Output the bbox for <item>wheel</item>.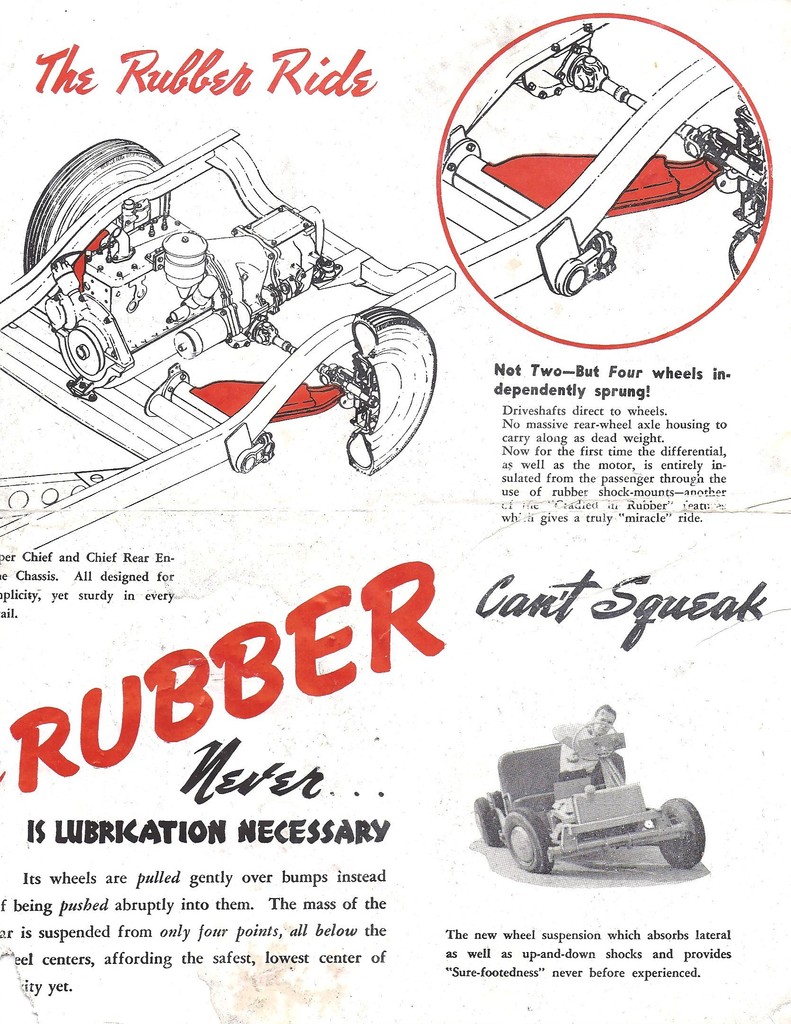
rect(574, 721, 618, 760).
